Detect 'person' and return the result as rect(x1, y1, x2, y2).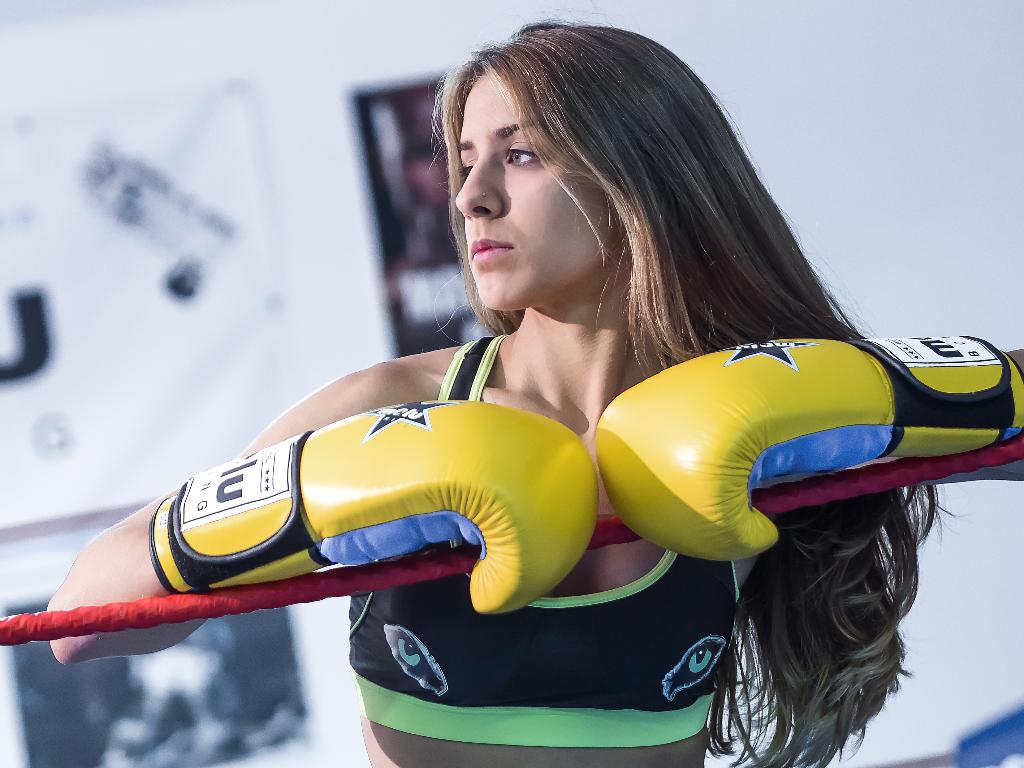
rect(123, 86, 792, 747).
